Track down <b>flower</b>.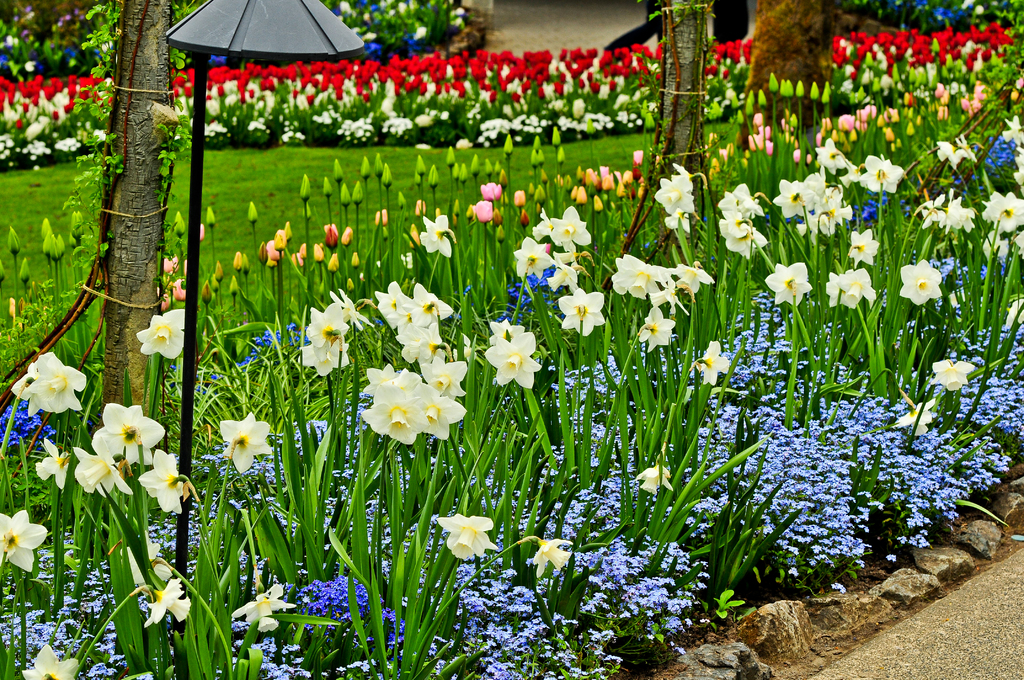
Tracked to left=0, top=508, right=50, bottom=570.
